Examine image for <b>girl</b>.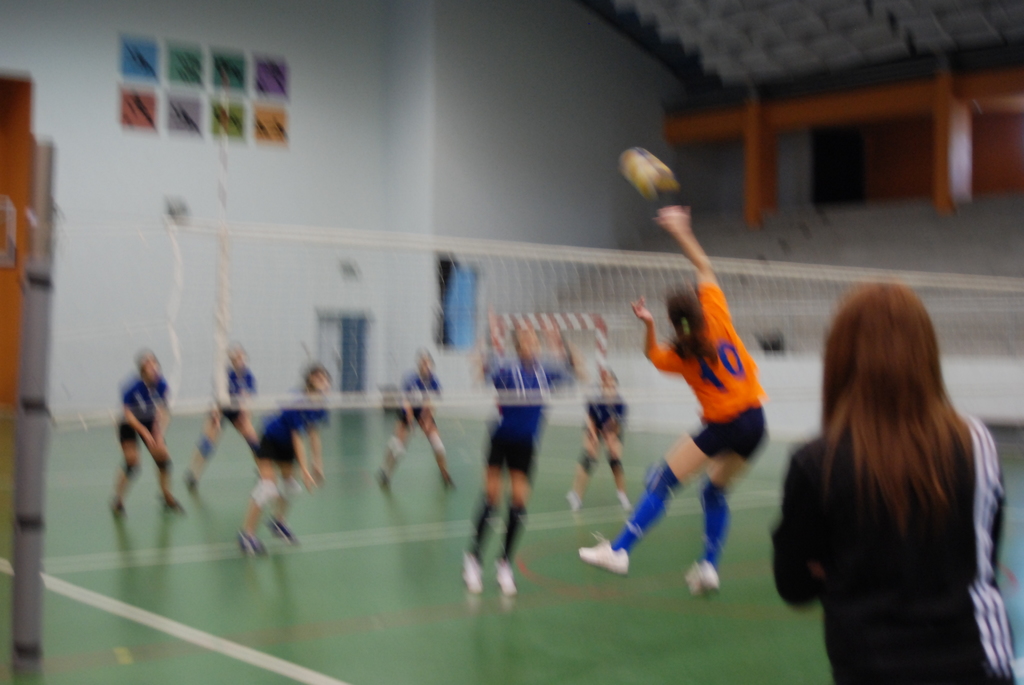
Examination result: {"left": 575, "top": 202, "right": 767, "bottom": 589}.
